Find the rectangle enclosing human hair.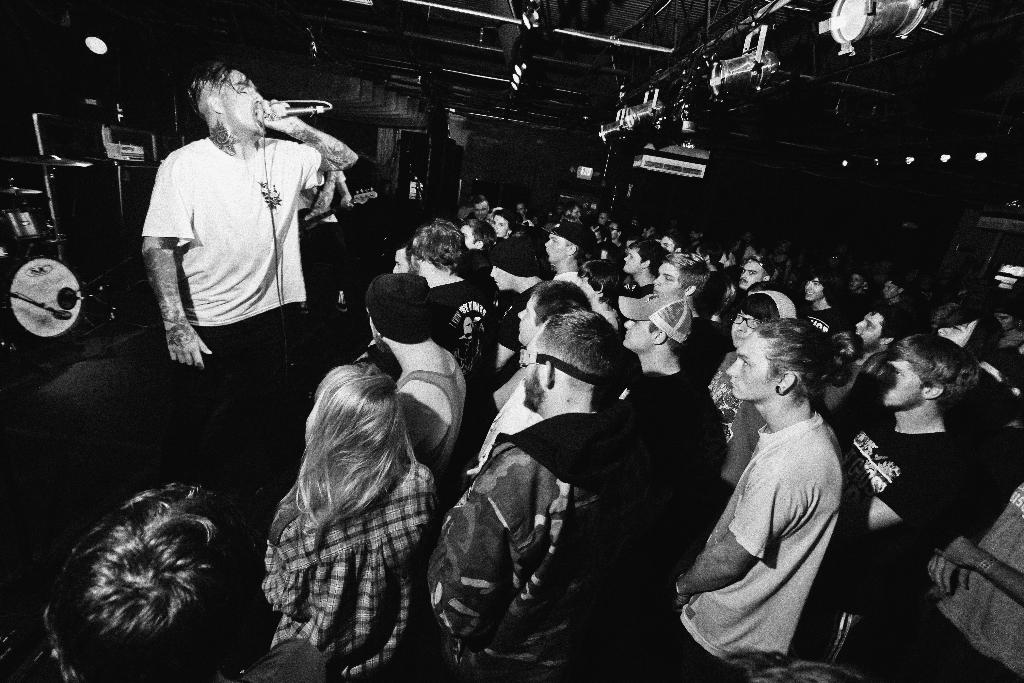
region(496, 210, 521, 229).
